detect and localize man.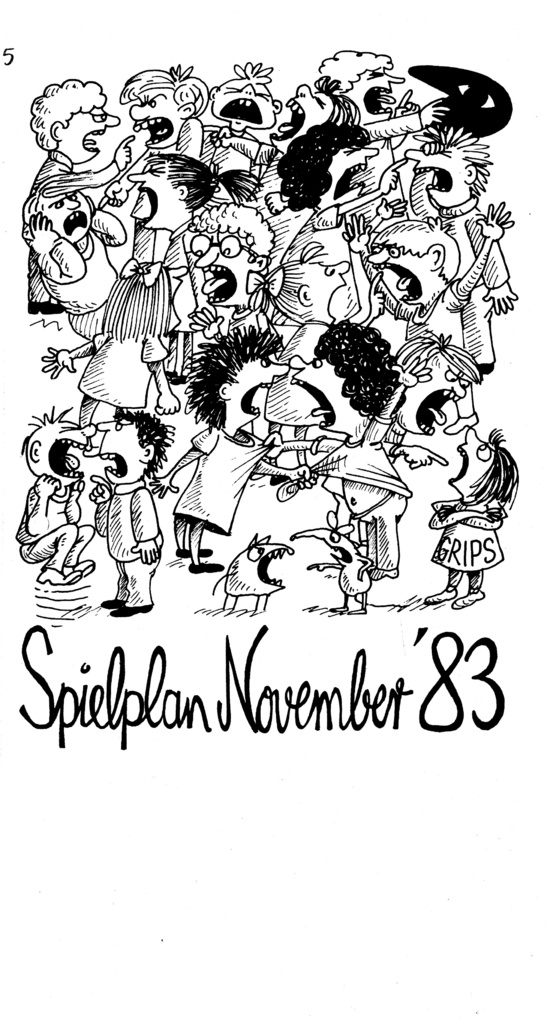
Localized at <box>151,313,350,582</box>.
